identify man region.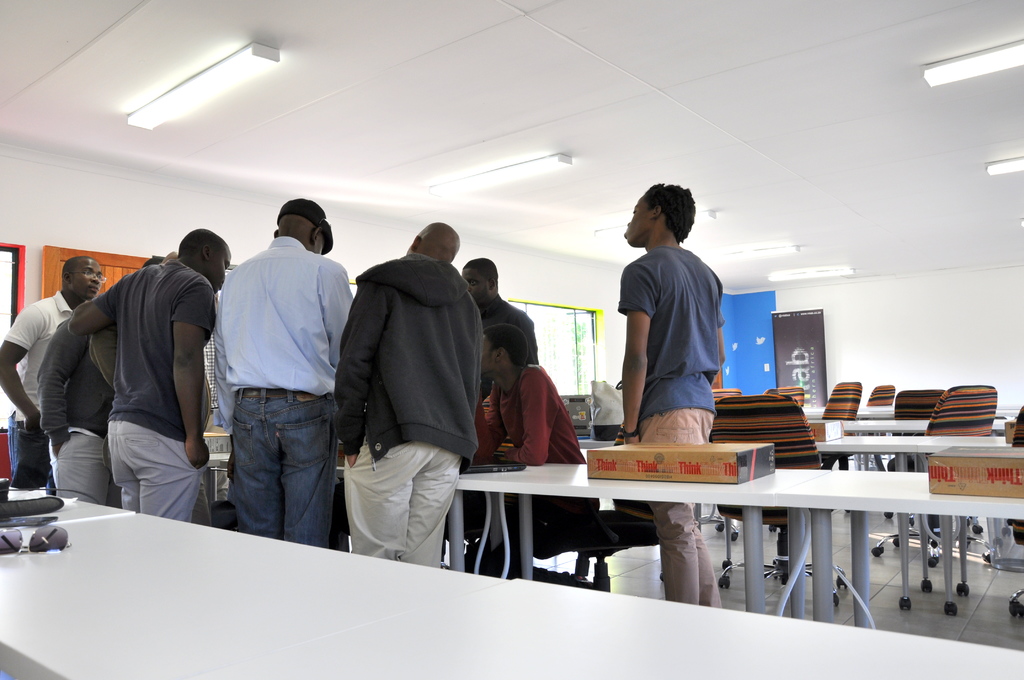
Region: [x1=614, y1=181, x2=725, y2=610].
